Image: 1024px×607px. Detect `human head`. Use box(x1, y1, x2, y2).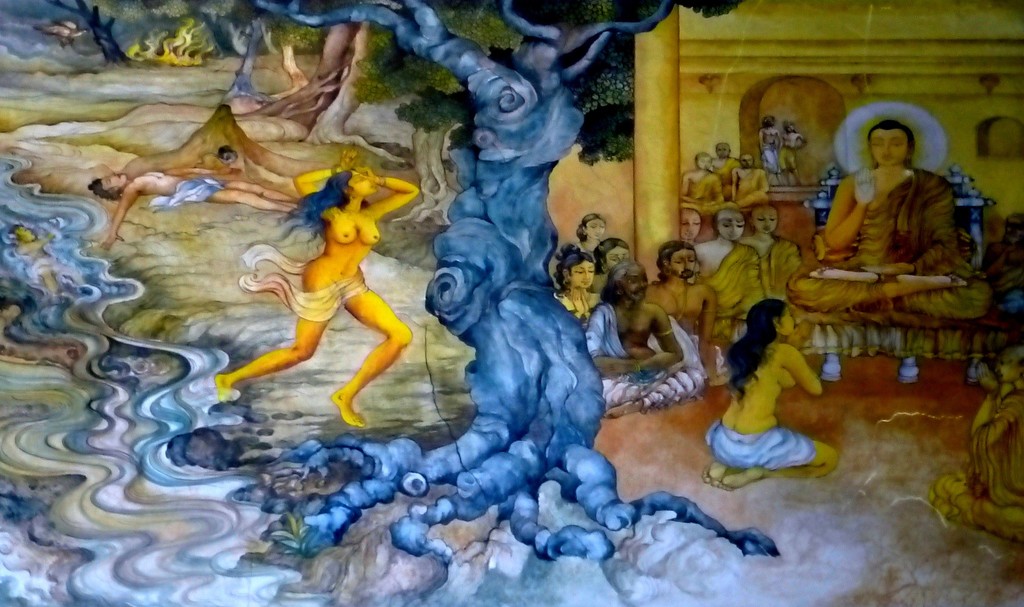
box(659, 238, 694, 279).
